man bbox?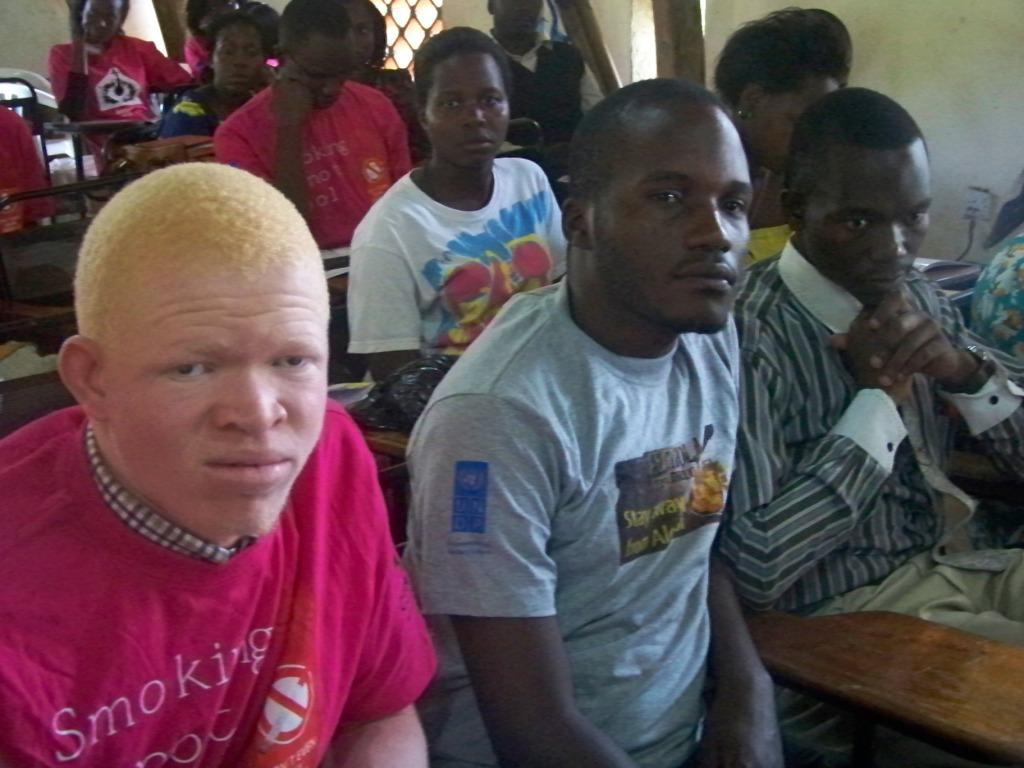
(x1=0, y1=159, x2=441, y2=767)
